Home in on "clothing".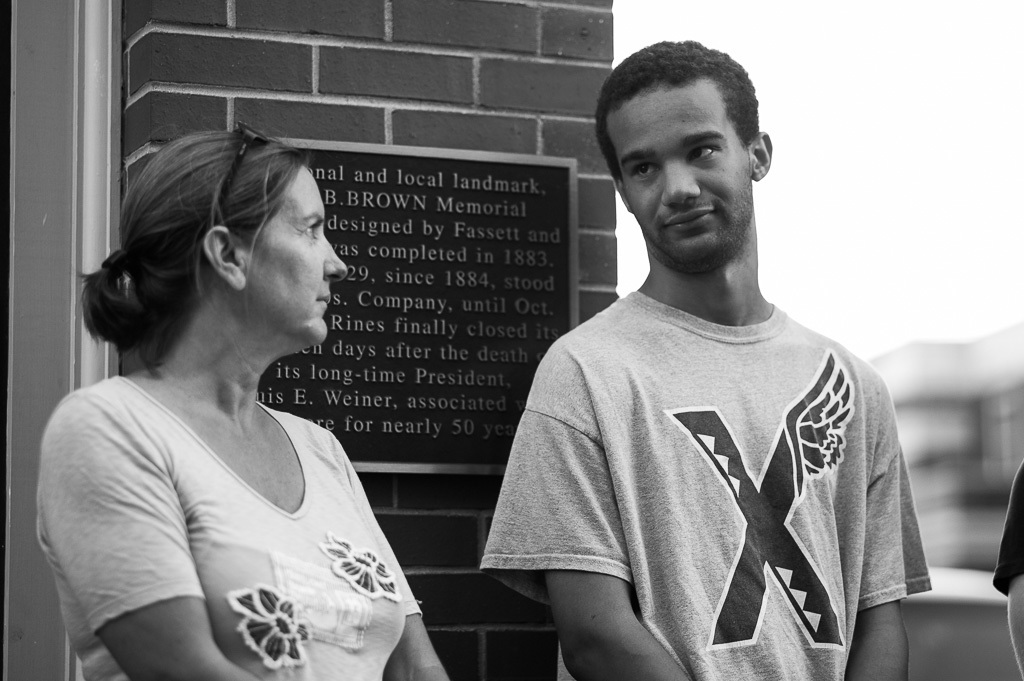
Homed in at [990, 458, 1023, 595].
